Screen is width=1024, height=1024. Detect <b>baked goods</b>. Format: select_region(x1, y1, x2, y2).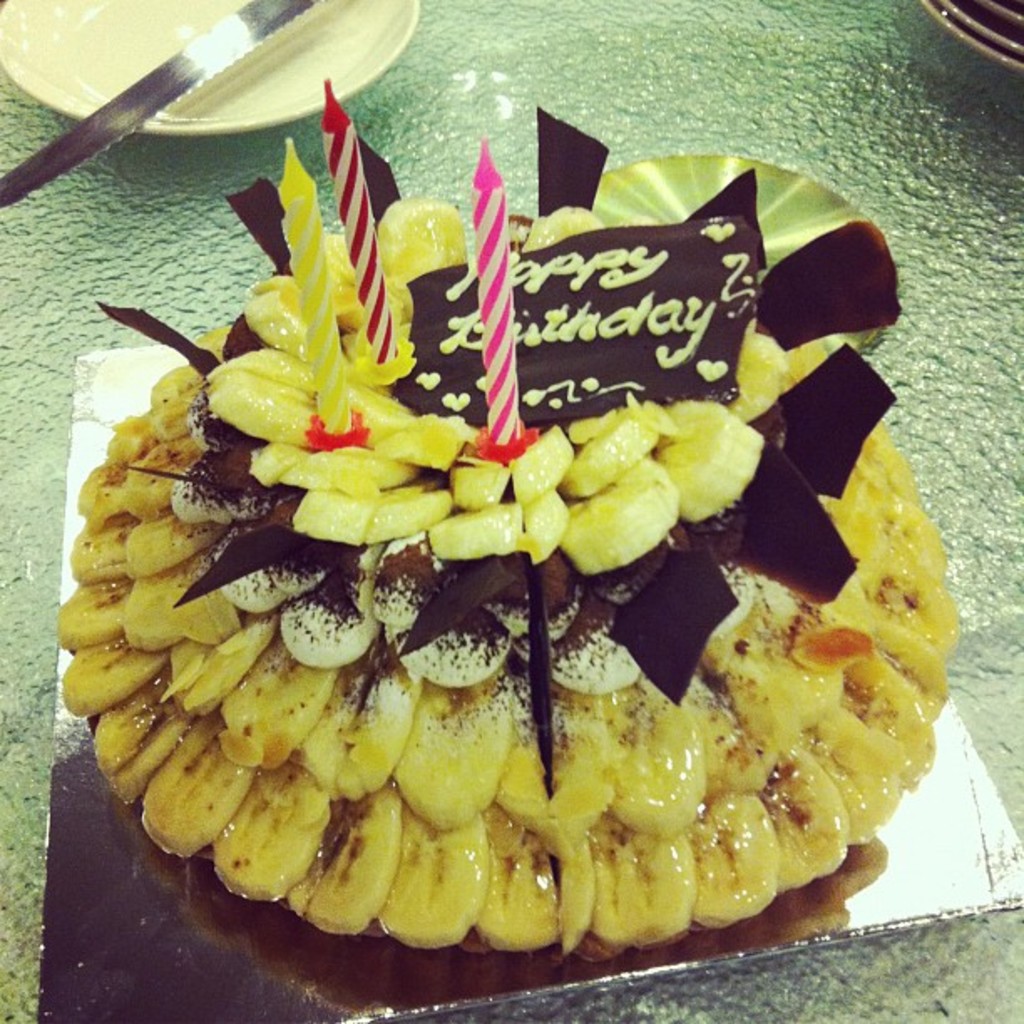
select_region(42, 137, 947, 979).
